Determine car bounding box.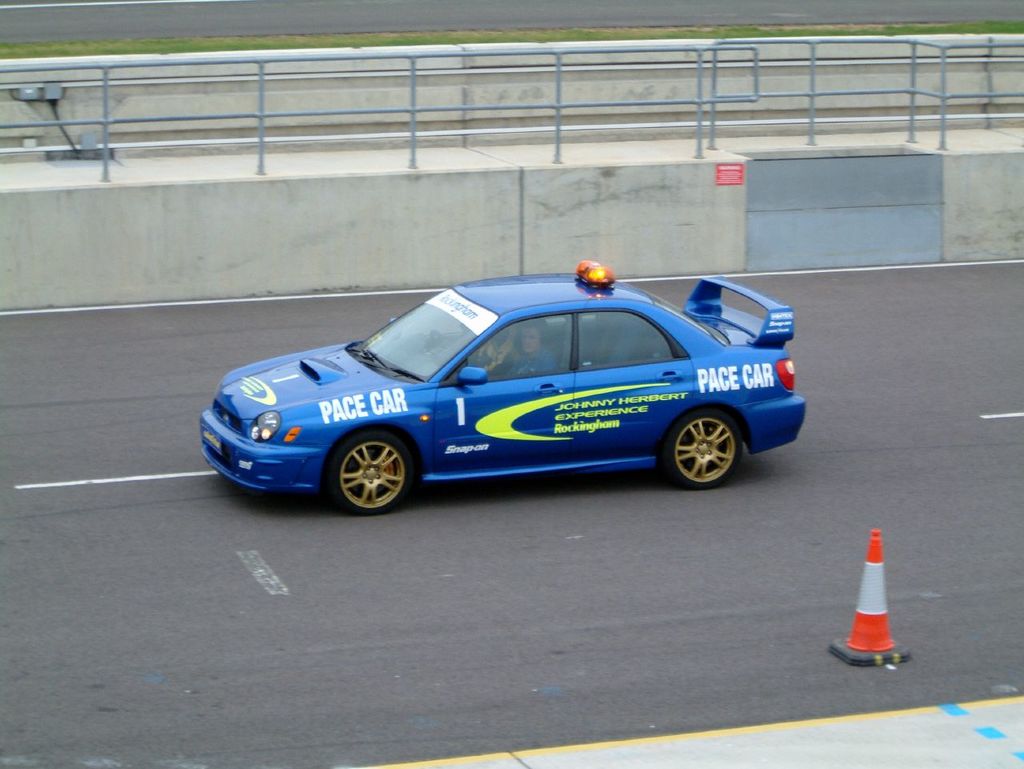
Determined: x1=195, y1=258, x2=806, y2=520.
